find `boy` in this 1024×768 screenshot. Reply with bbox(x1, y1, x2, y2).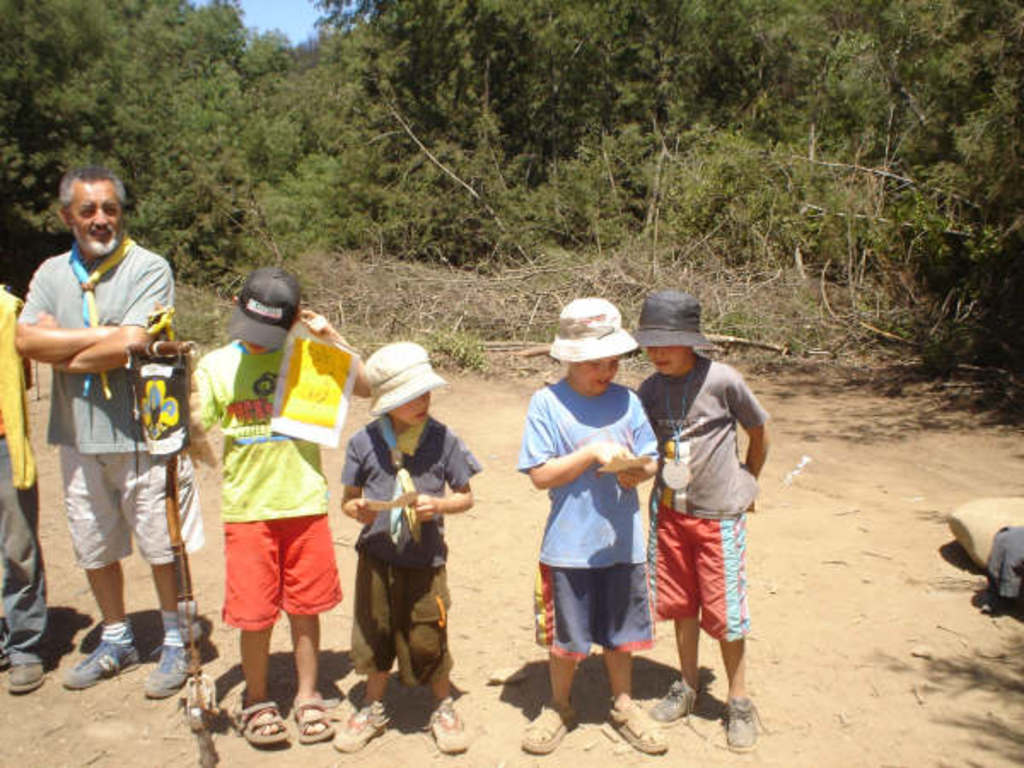
bbox(181, 265, 377, 751).
